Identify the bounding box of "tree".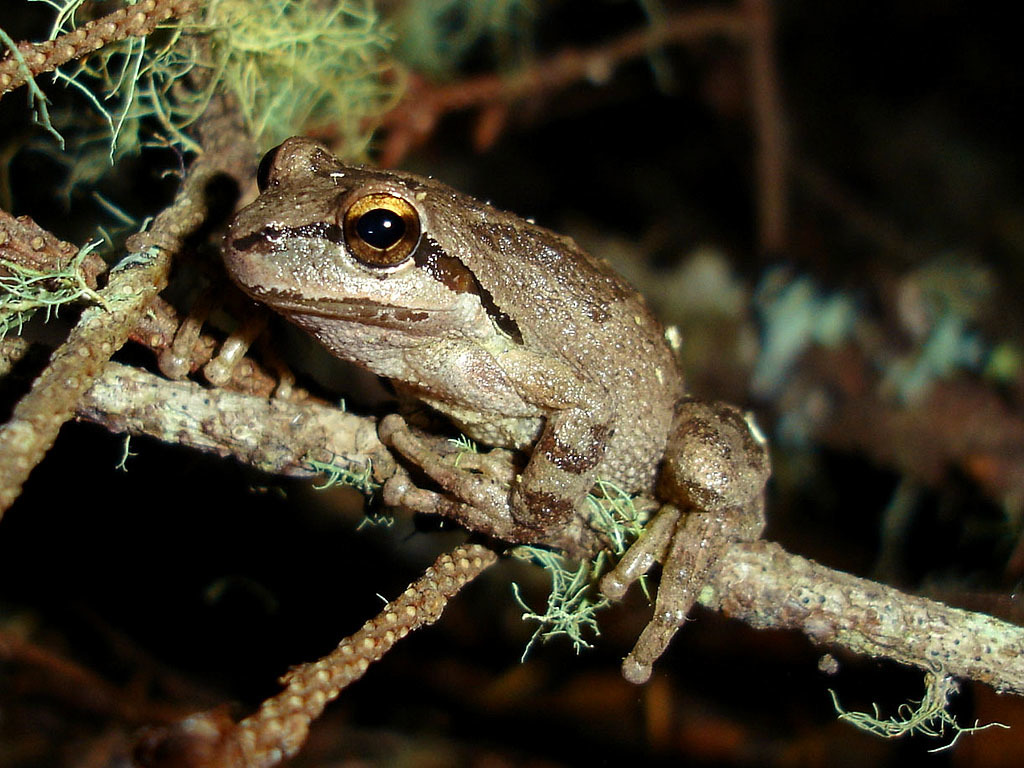
[x1=0, y1=0, x2=1023, y2=767].
